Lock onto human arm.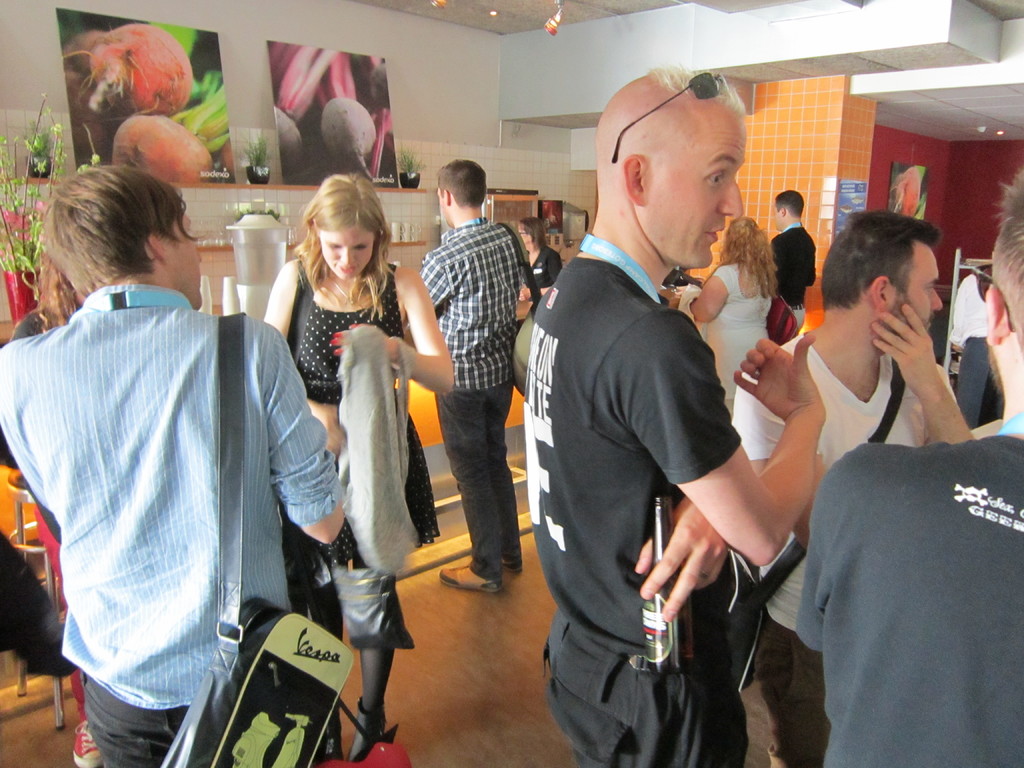
Locked: (245, 308, 356, 545).
